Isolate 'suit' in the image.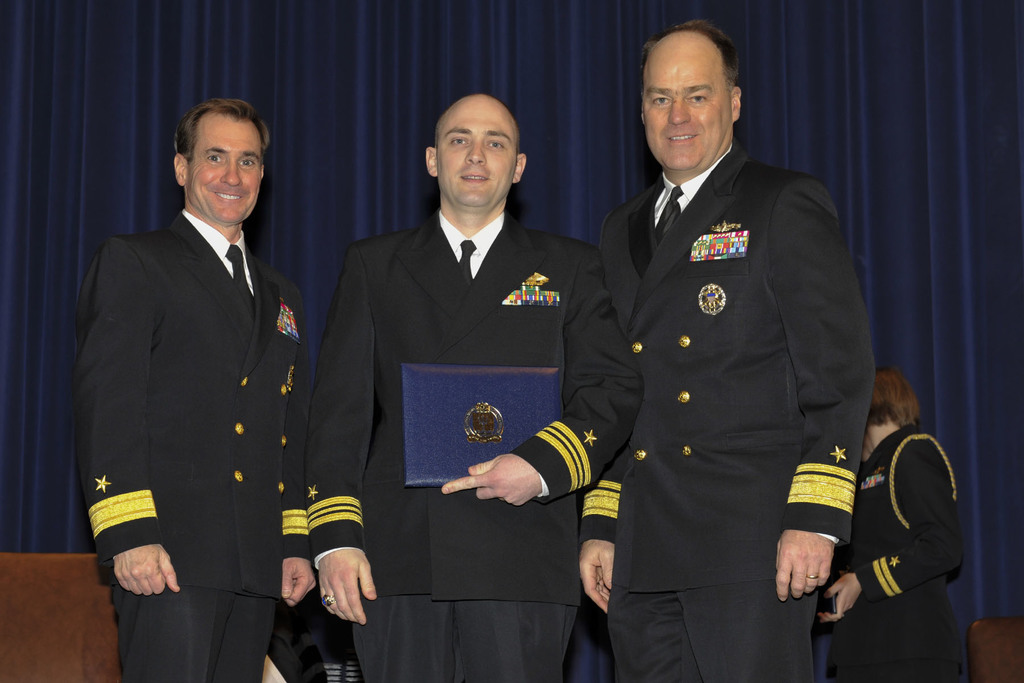
Isolated region: (x1=824, y1=425, x2=972, y2=682).
